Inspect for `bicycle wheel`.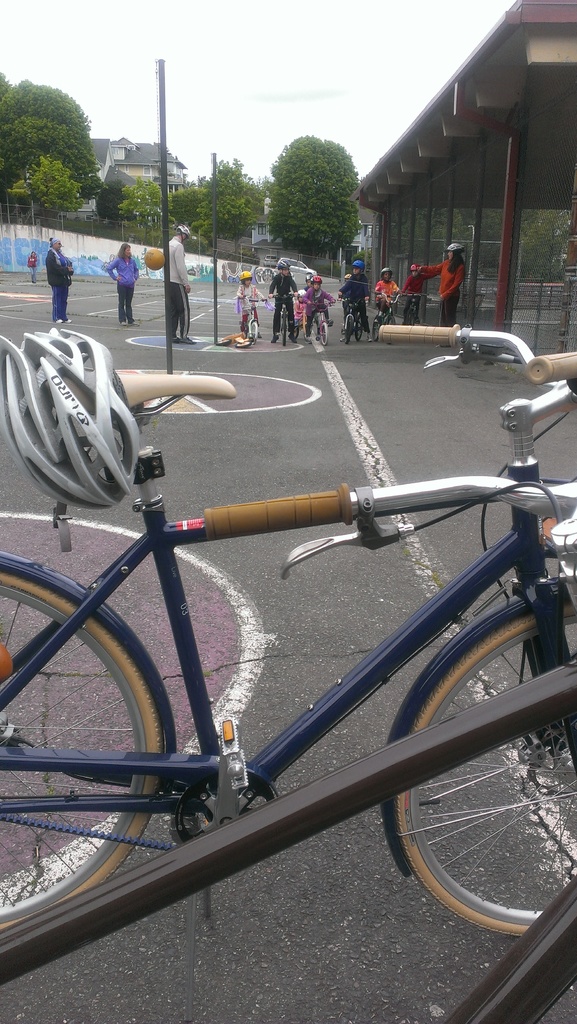
Inspection: pyautogui.locateOnScreen(394, 593, 576, 939).
